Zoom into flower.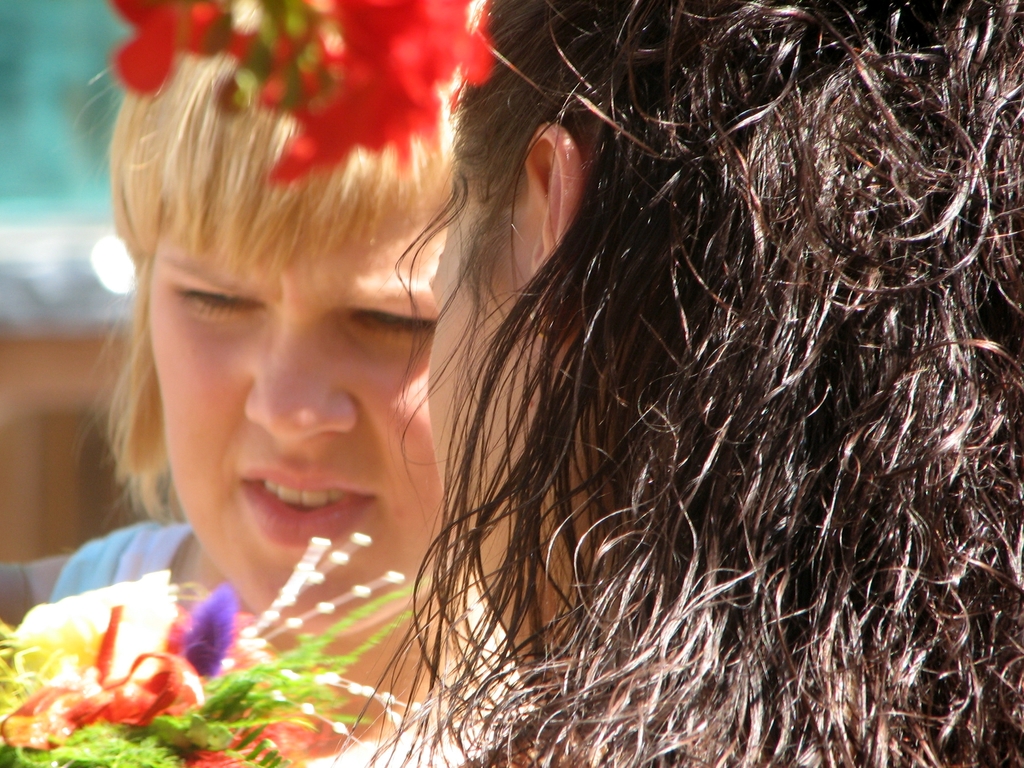
Zoom target: bbox=[112, 0, 492, 179].
